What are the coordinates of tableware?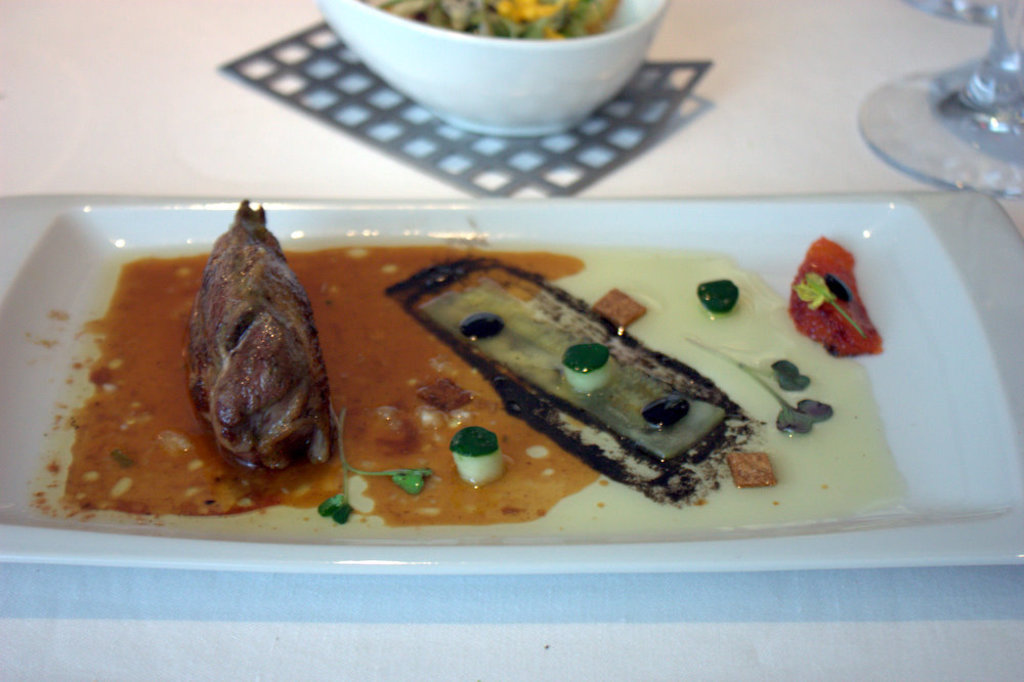
(x1=308, y1=0, x2=671, y2=136).
